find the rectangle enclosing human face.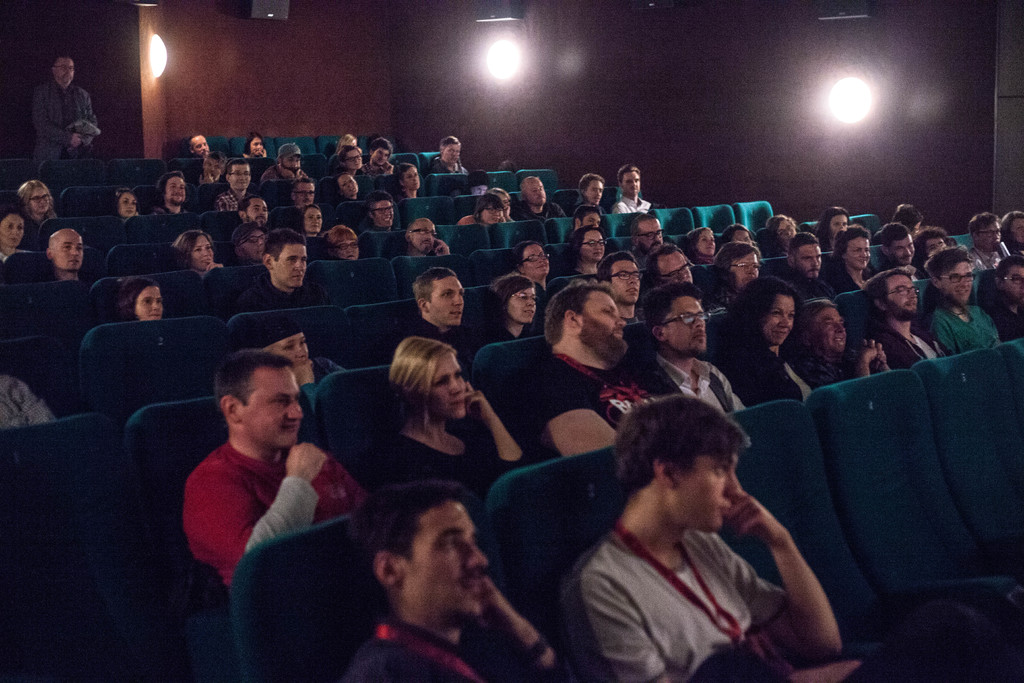
region(373, 200, 399, 231).
